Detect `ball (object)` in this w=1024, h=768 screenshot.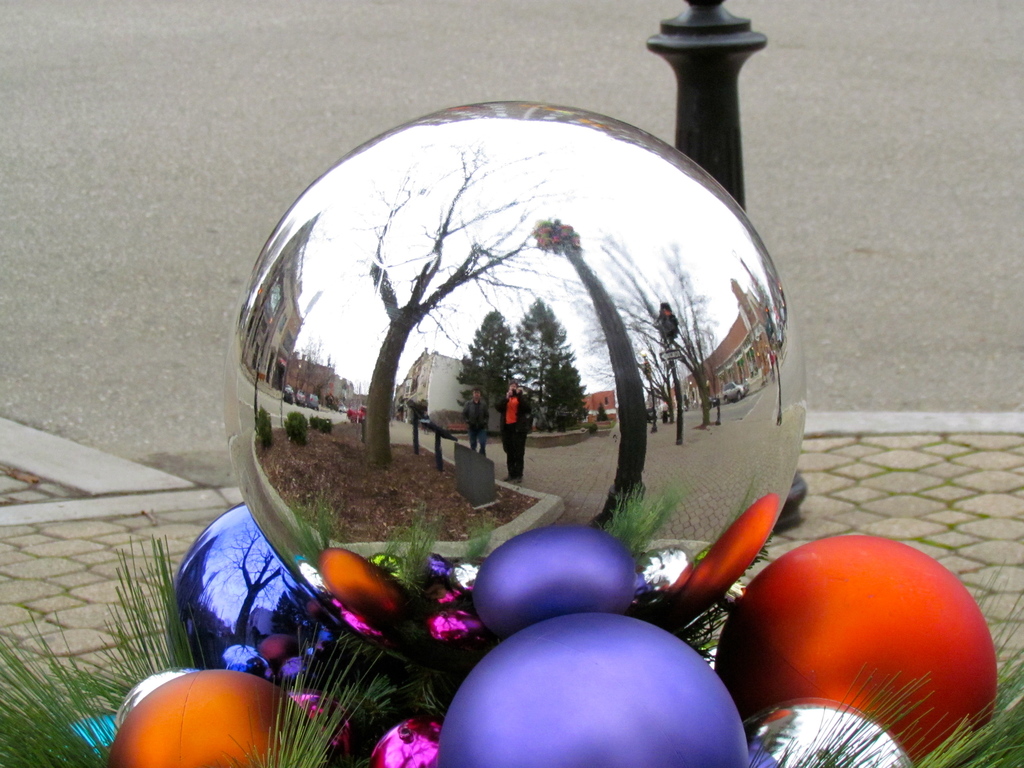
Detection: (727,534,990,767).
